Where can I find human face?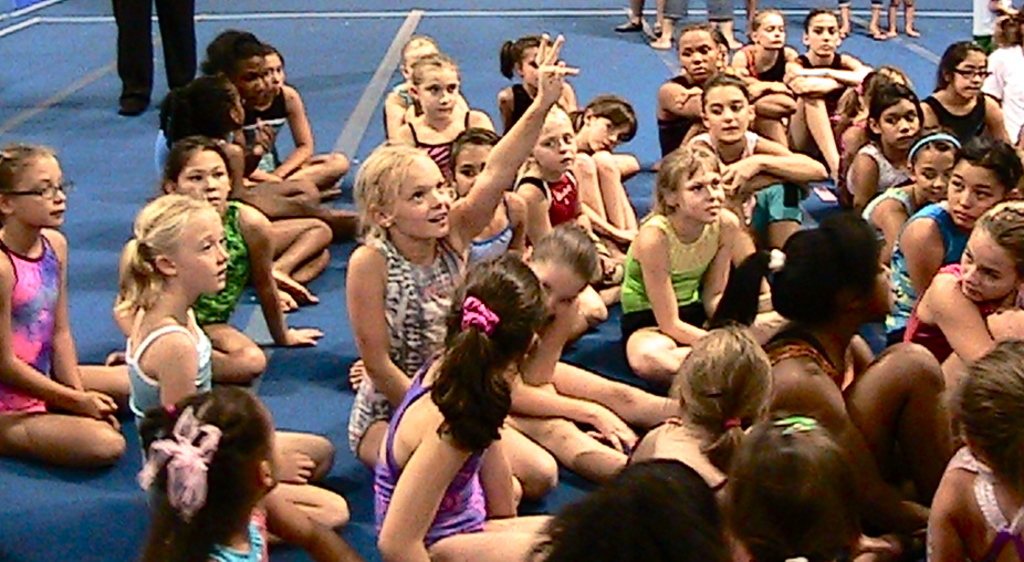
You can find it at (704,84,748,137).
